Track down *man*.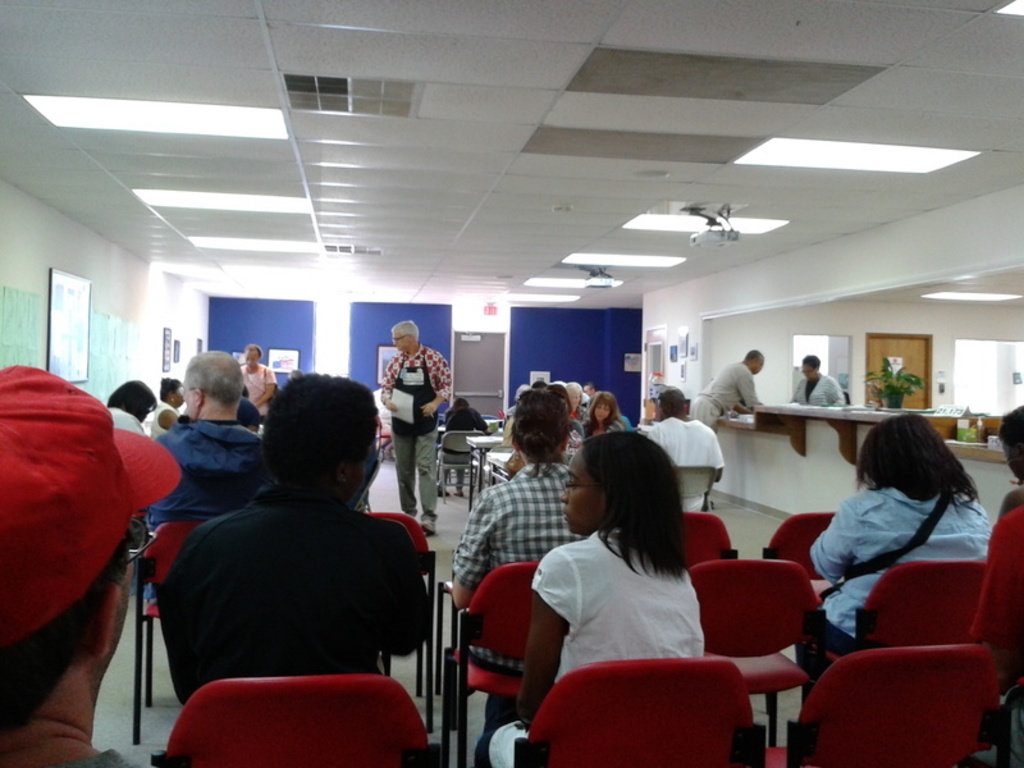
Tracked to (x1=0, y1=364, x2=184, y2=767).
